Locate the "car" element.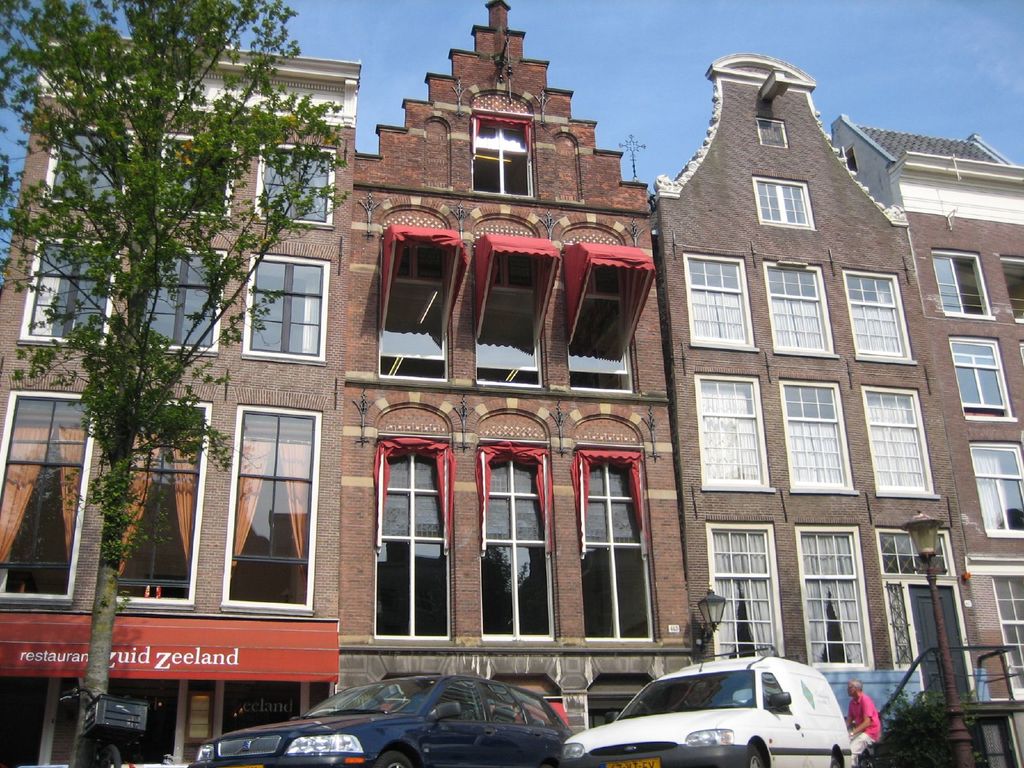
Element bbox: {"left": 589, "top": 666, "right": 861, "bottom": 763}.
